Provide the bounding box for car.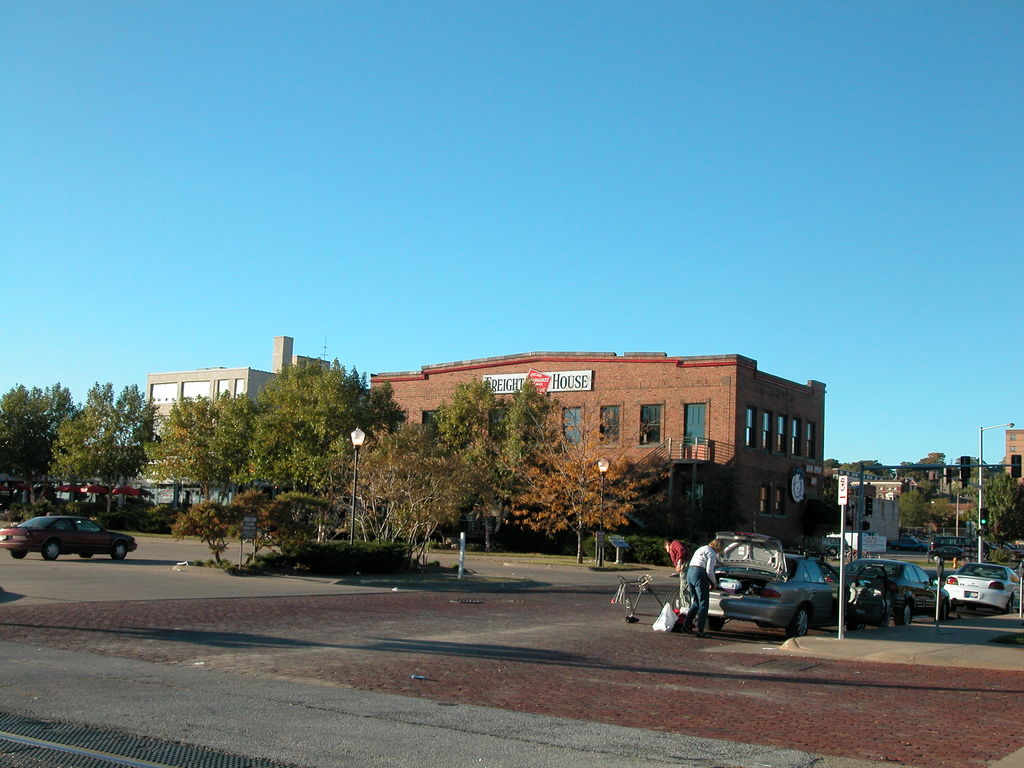
714:527:850:643.
